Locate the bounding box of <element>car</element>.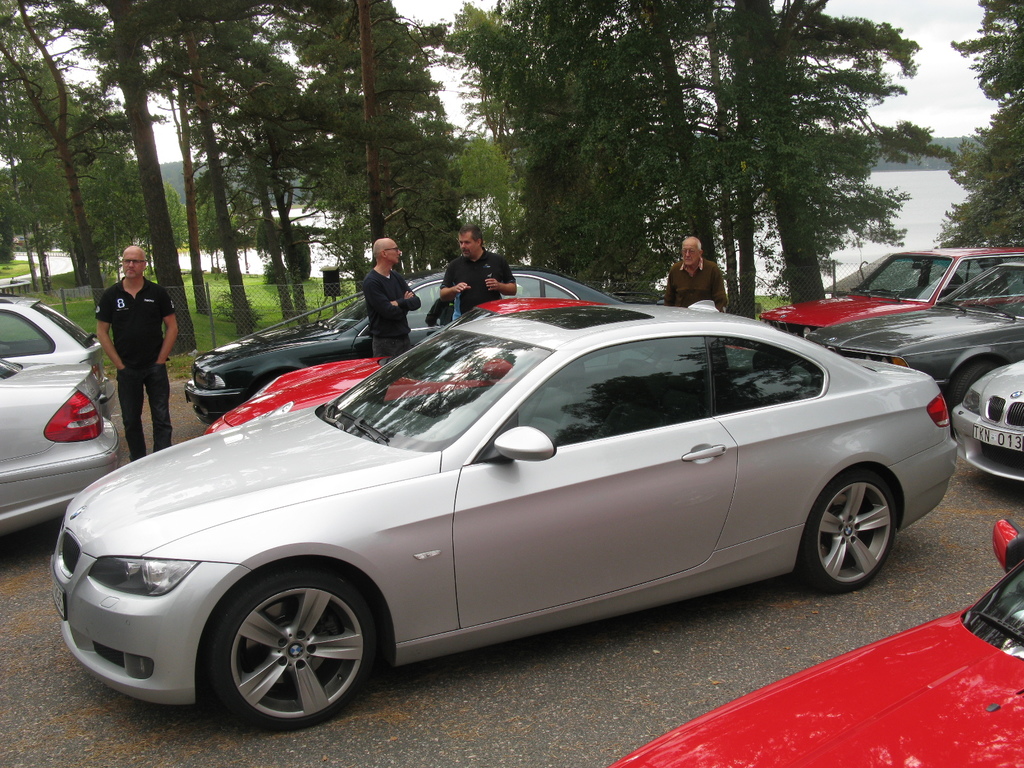
Bounding box: detection(200, 291, 596, 431).
